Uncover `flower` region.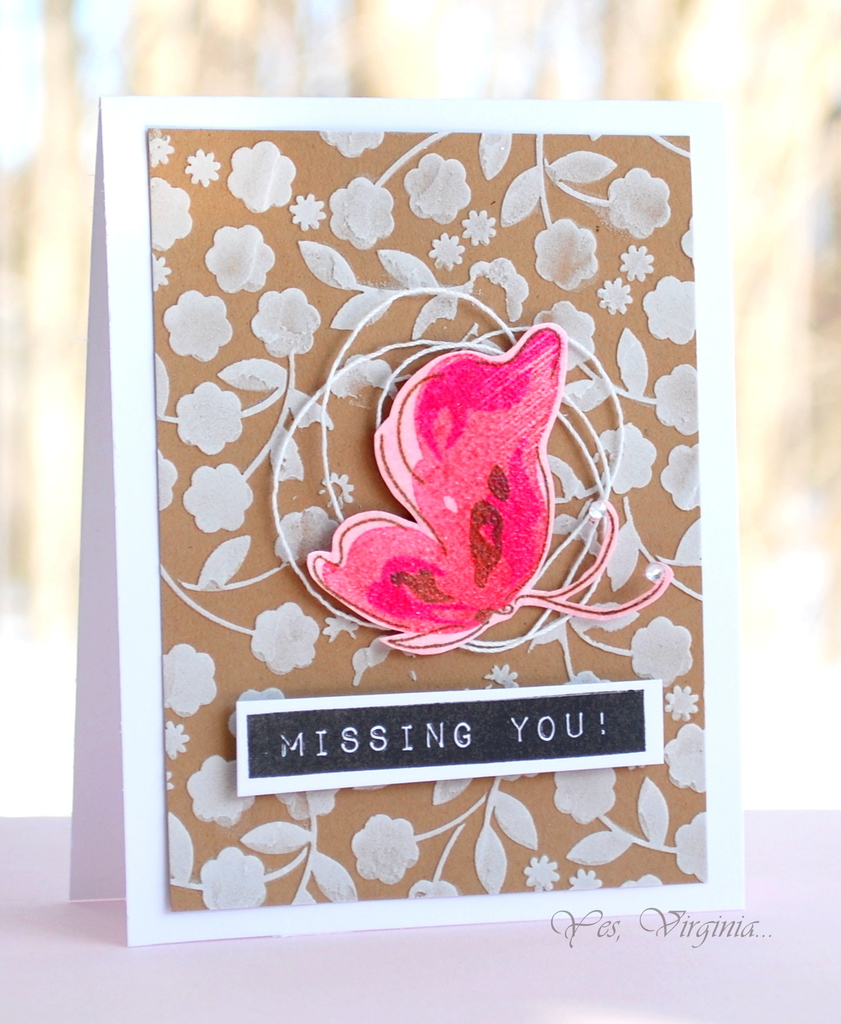
Uncovered: (left=287, top=190, right=325, bottom=227).
